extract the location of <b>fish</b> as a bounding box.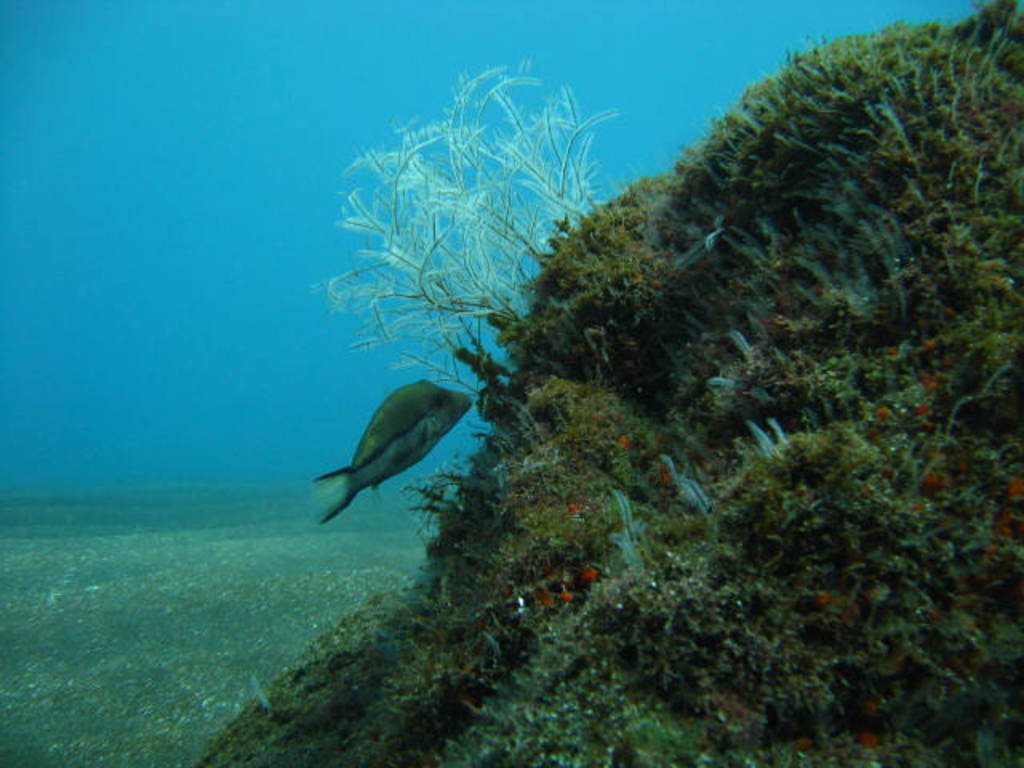
crop(302, 363, 482, 534).
